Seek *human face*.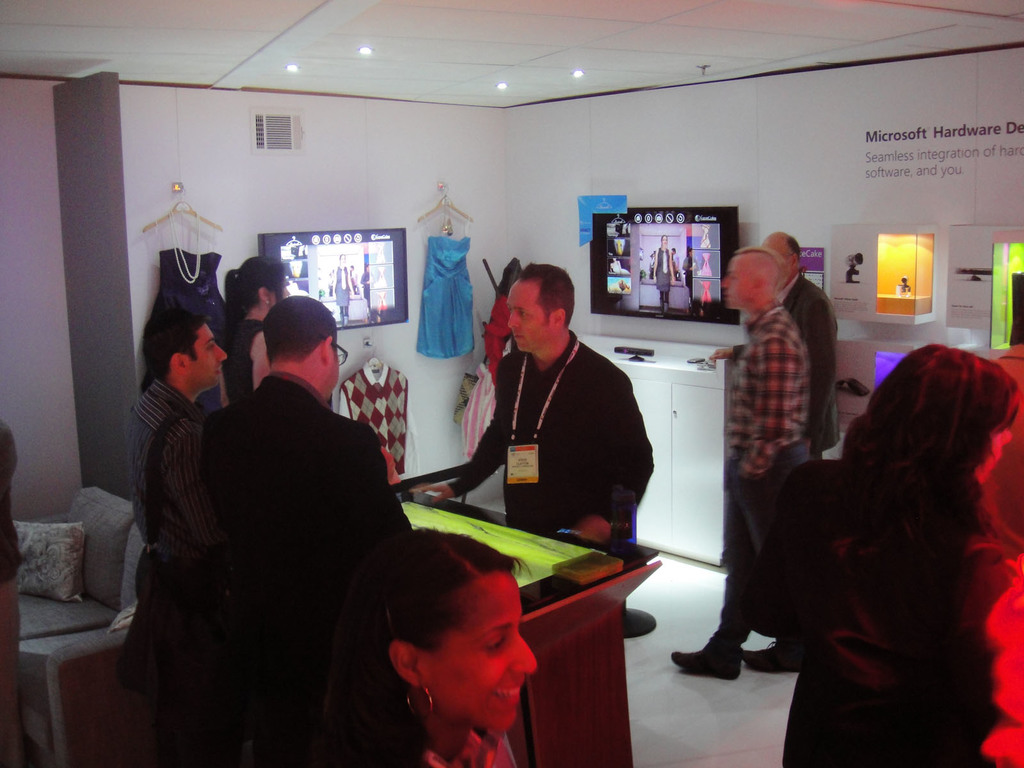
[x1=973, y1=426, x2=1014, y2=485].
